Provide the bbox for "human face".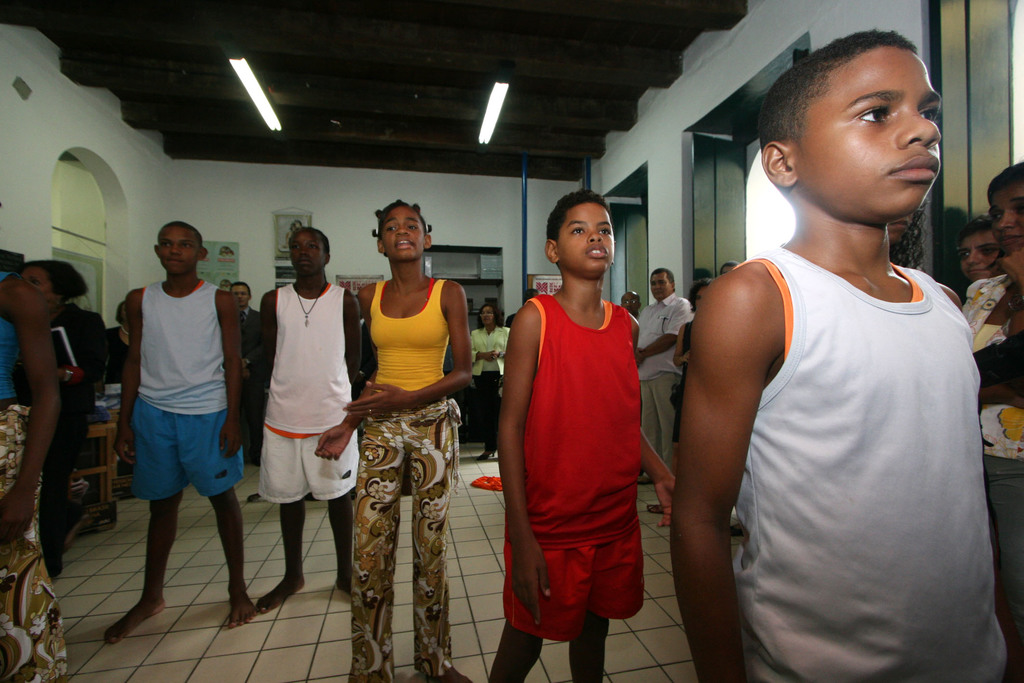
294,231,325,273.
